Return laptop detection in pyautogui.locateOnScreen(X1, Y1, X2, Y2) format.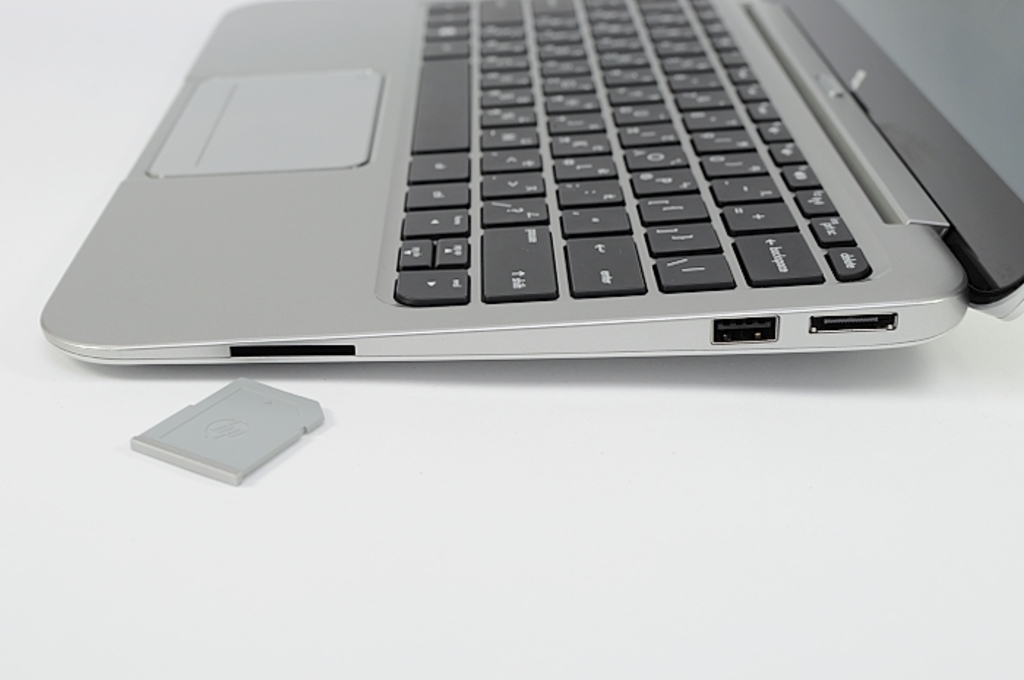
pyautogui.locateOnScreen(72, 0, 996, 395).
